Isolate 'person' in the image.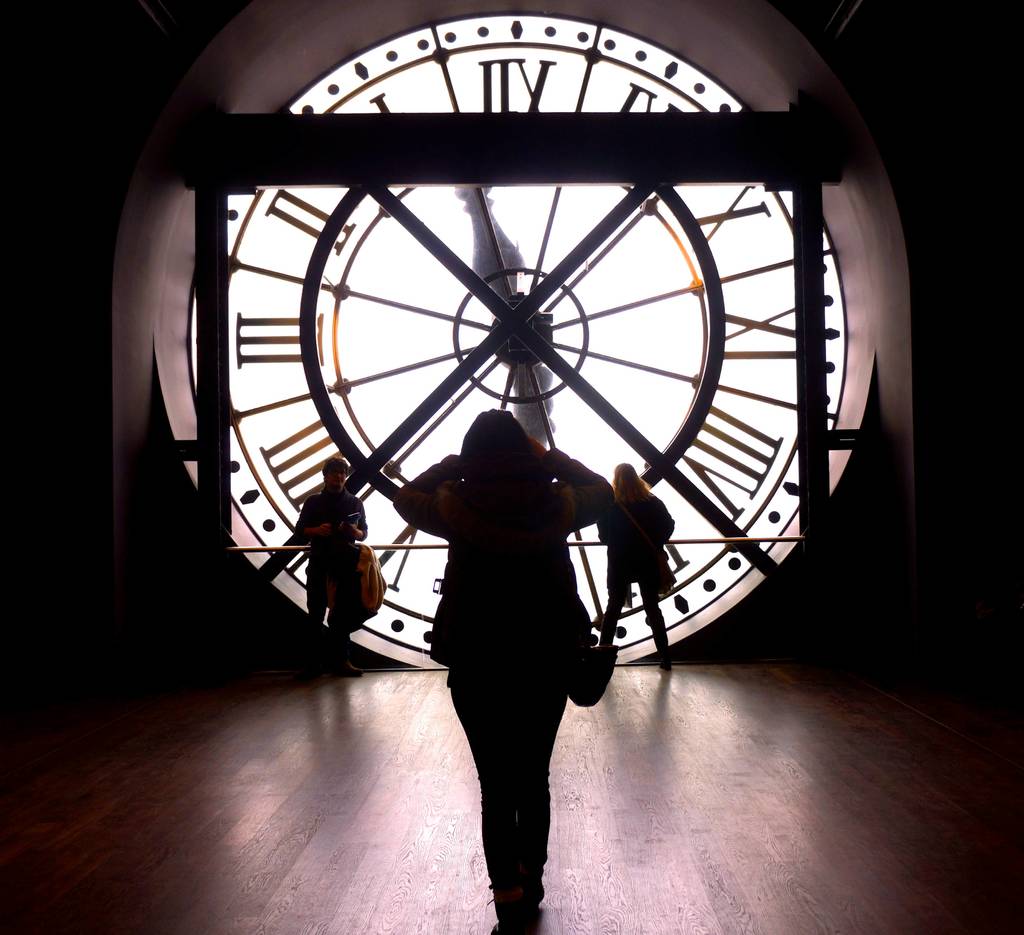
Isolated region: <region>287, 465, 365, 659</region>.
